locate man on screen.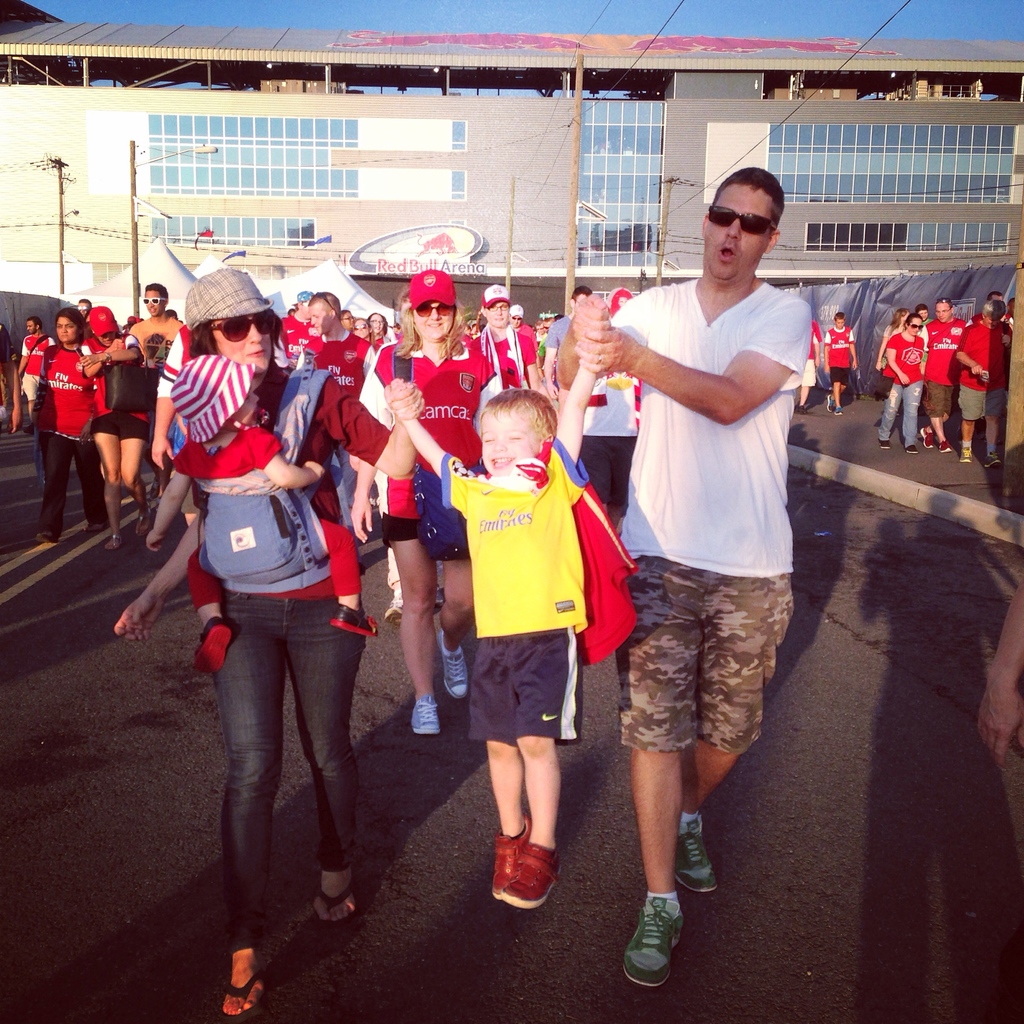
On screen at detection(954, 303, 1016, 469).
